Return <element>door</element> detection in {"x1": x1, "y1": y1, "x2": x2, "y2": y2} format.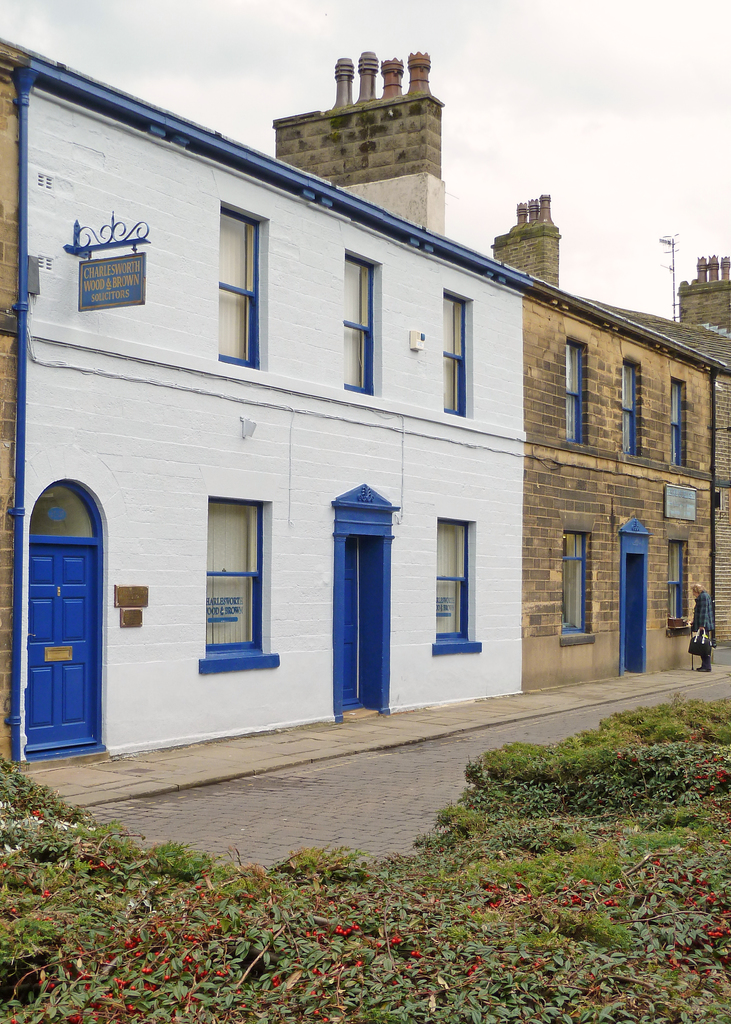
{"x1": 341, "y1": 536, "x2": 358, "y2": 703}.
